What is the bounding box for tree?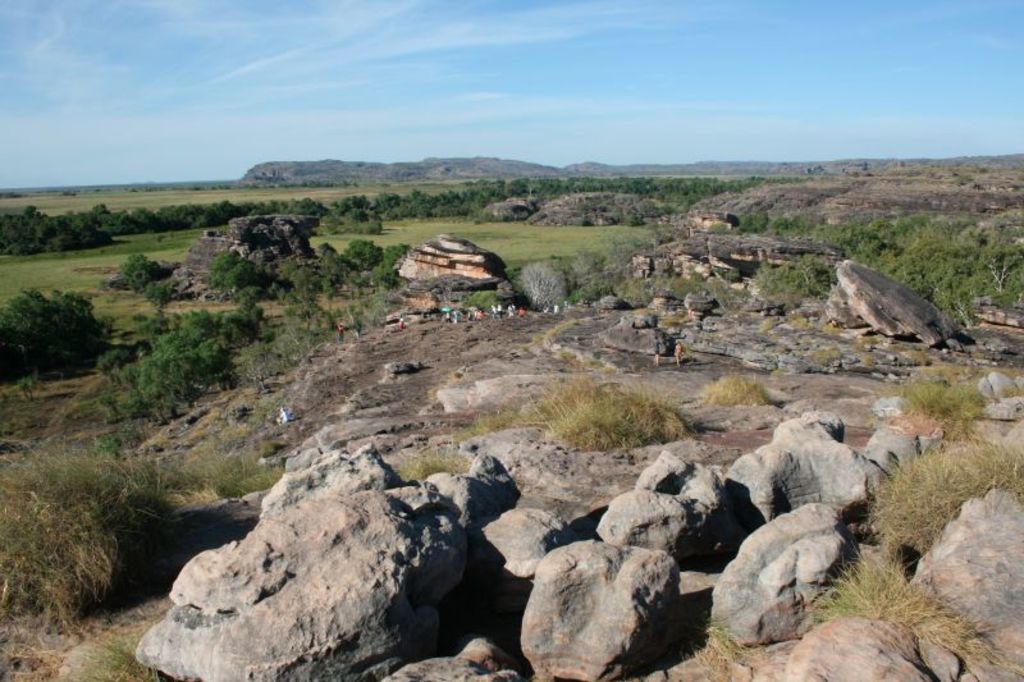
left=0, top=290, right=110, bottom=383.
